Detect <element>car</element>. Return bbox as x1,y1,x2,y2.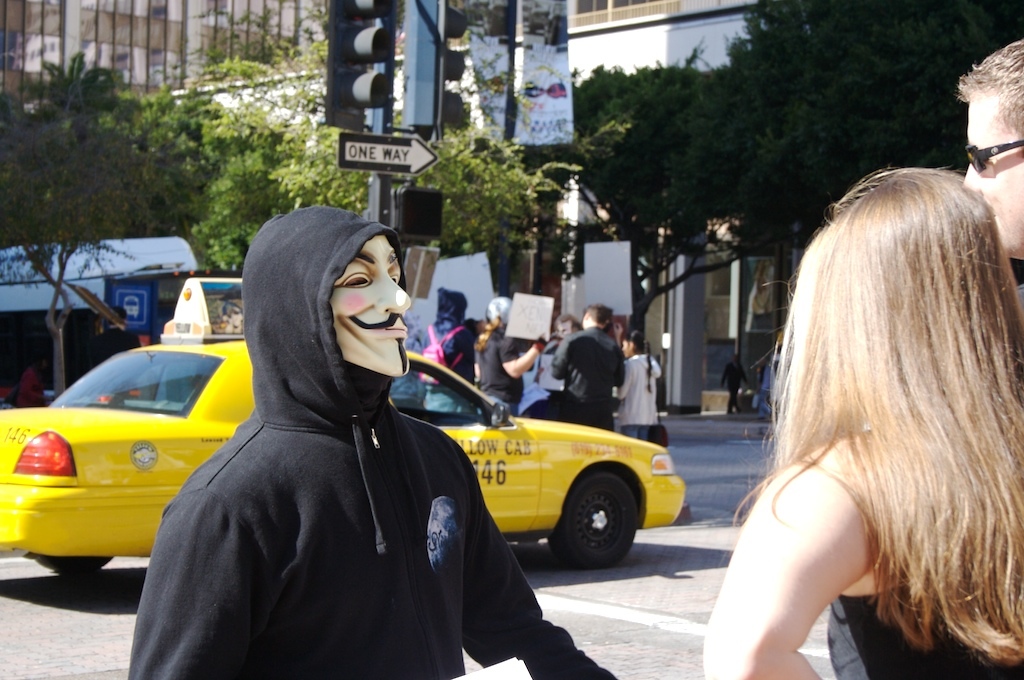
0,331,684,578.
